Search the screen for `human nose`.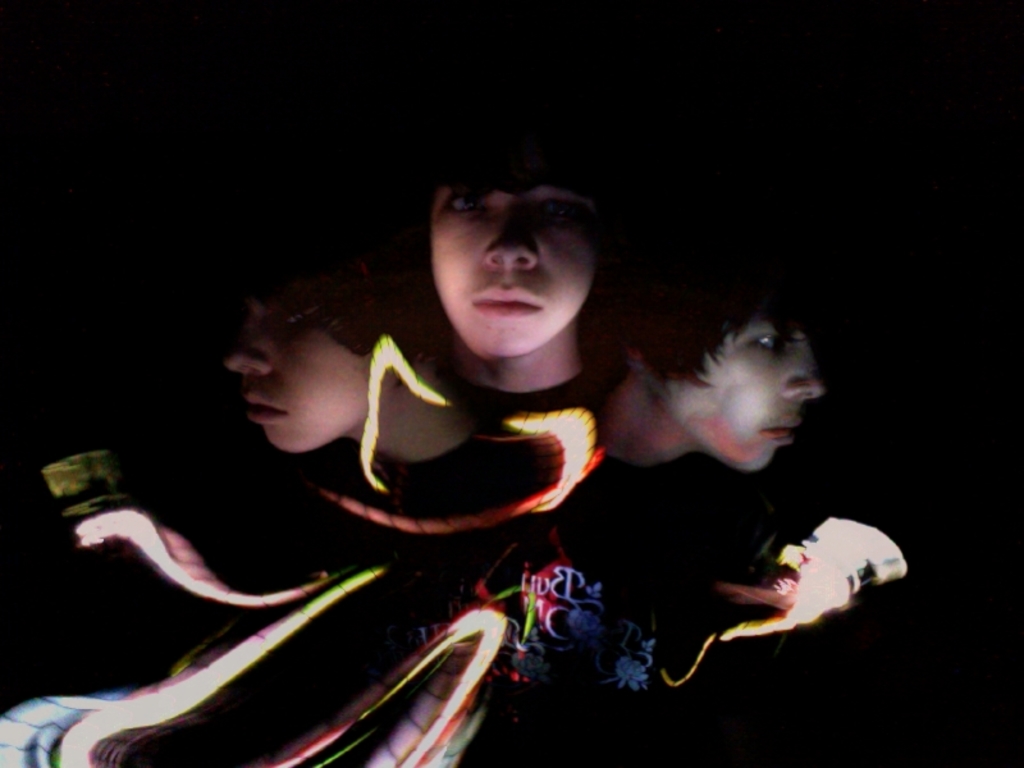
Found at region(216, 329, 271, 381).
